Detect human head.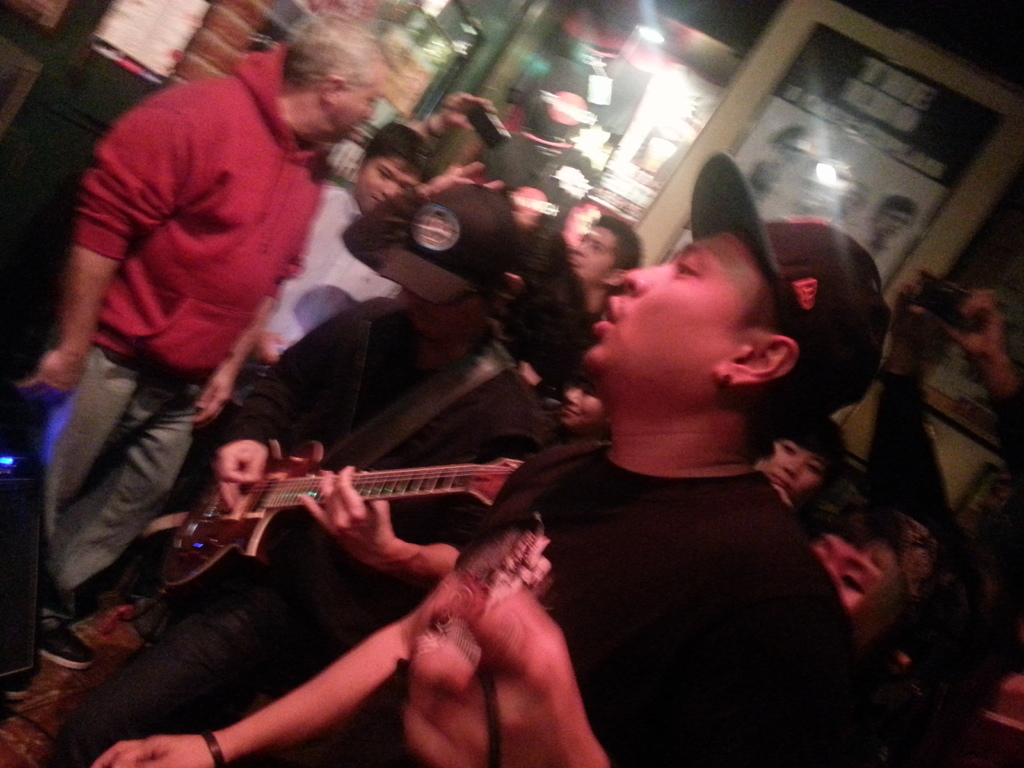
Detected at [567, 212, 639, 299].
